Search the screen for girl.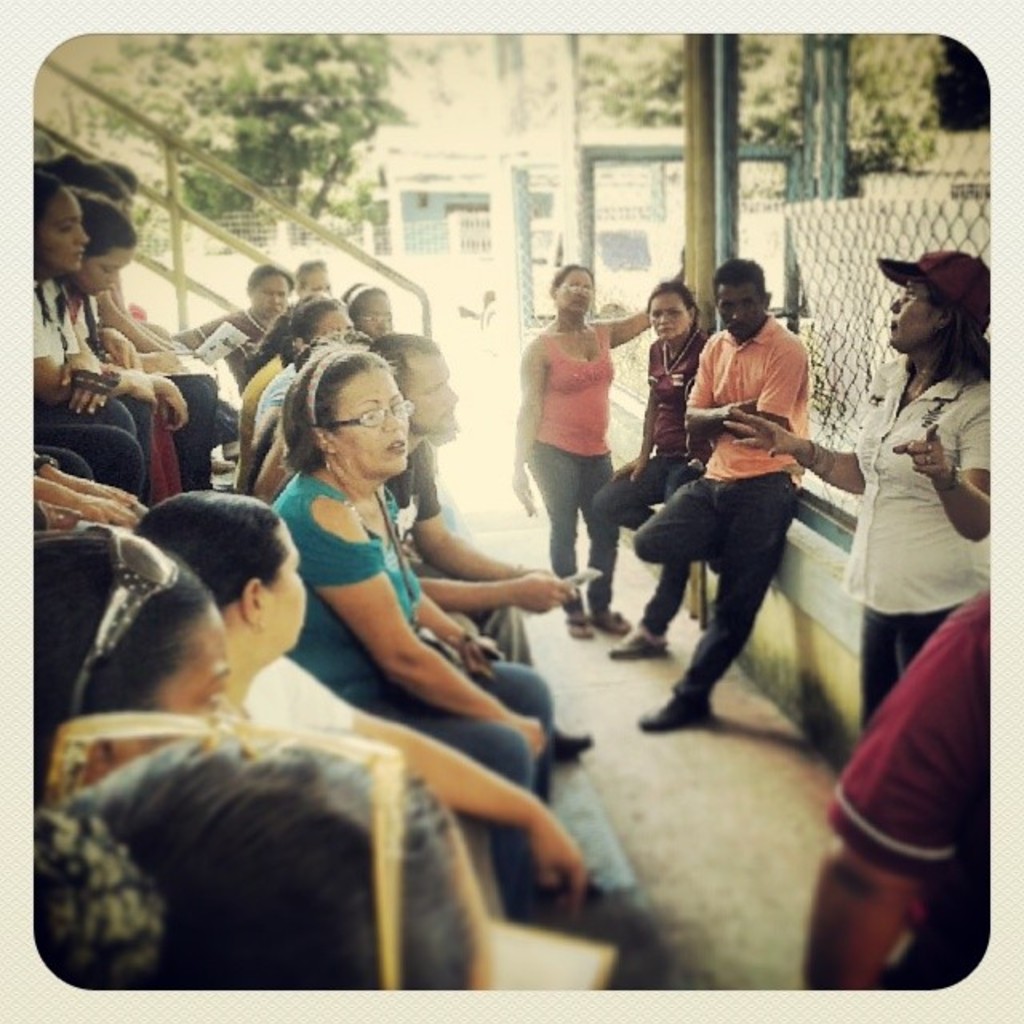
Found at Rect(30, 171, 144, 498).
